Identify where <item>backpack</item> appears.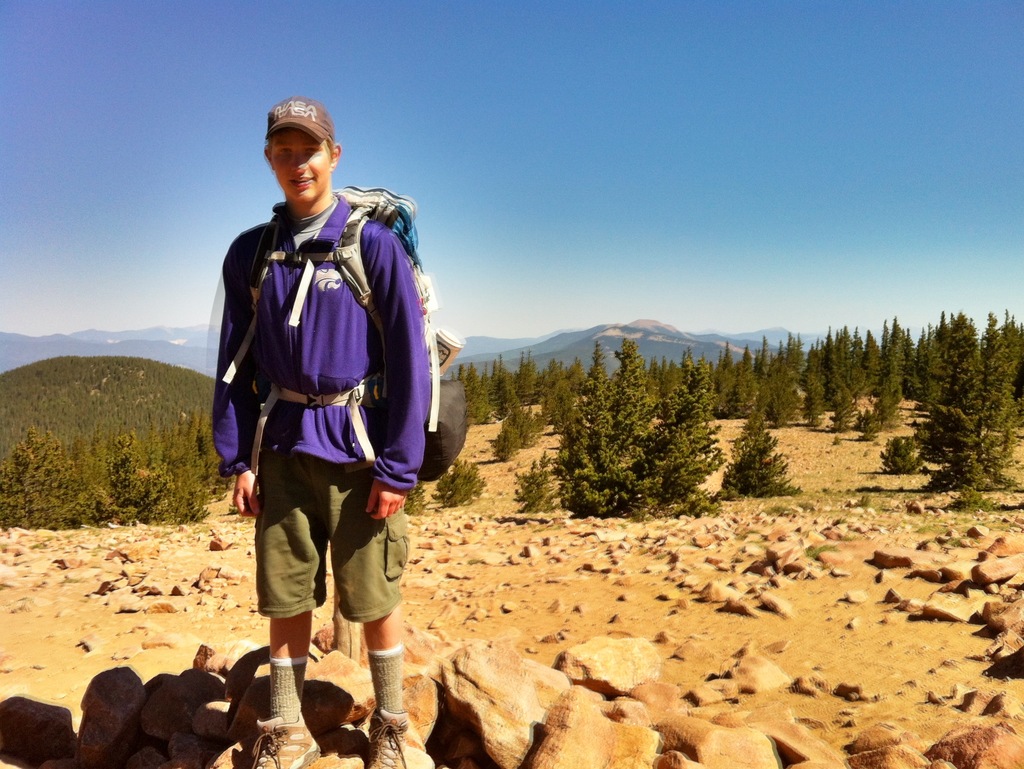
Appears at 221, 179, 439, 481.
